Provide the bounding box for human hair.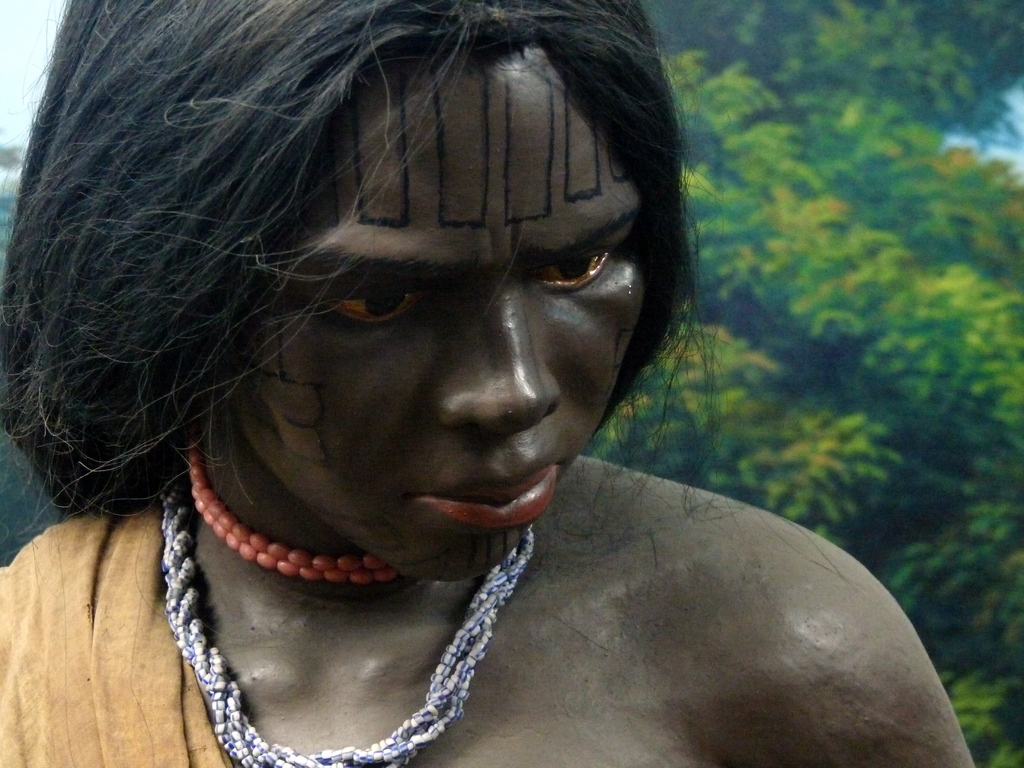
<box>44,17,767,628</box>.
